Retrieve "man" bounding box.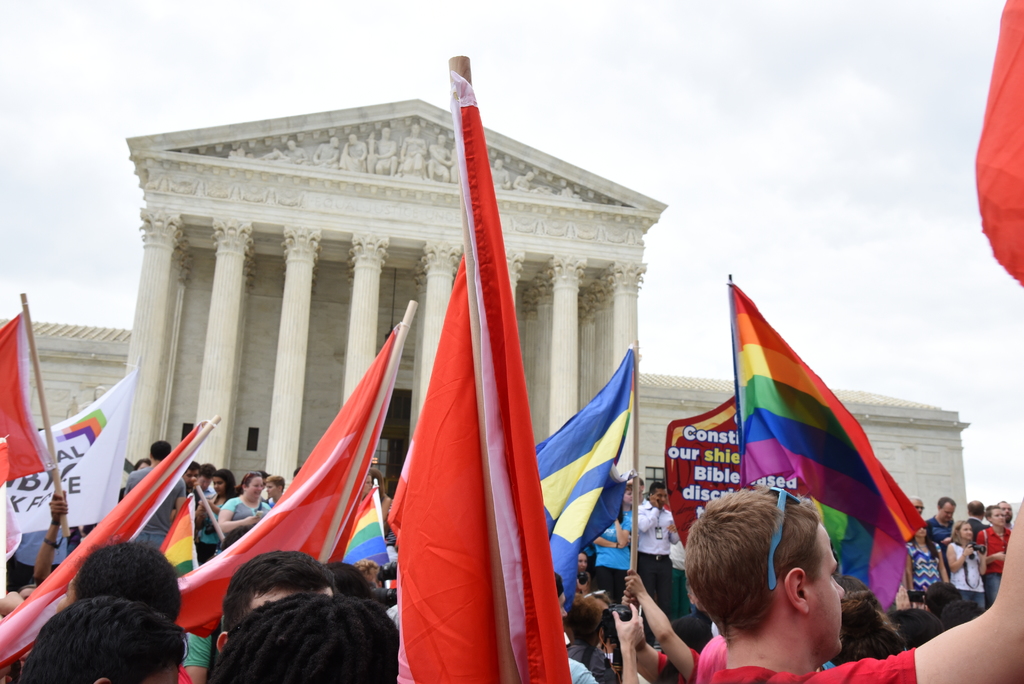
Bounding box: 546 576 645 683.
